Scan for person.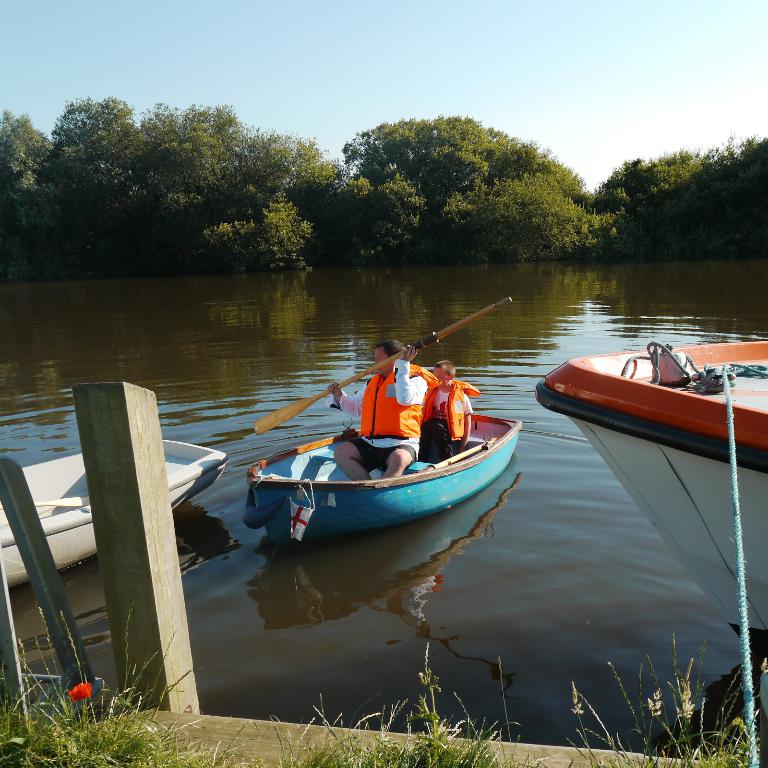
Scan result: x1=324, y1=340, x2=437, y2=469.
